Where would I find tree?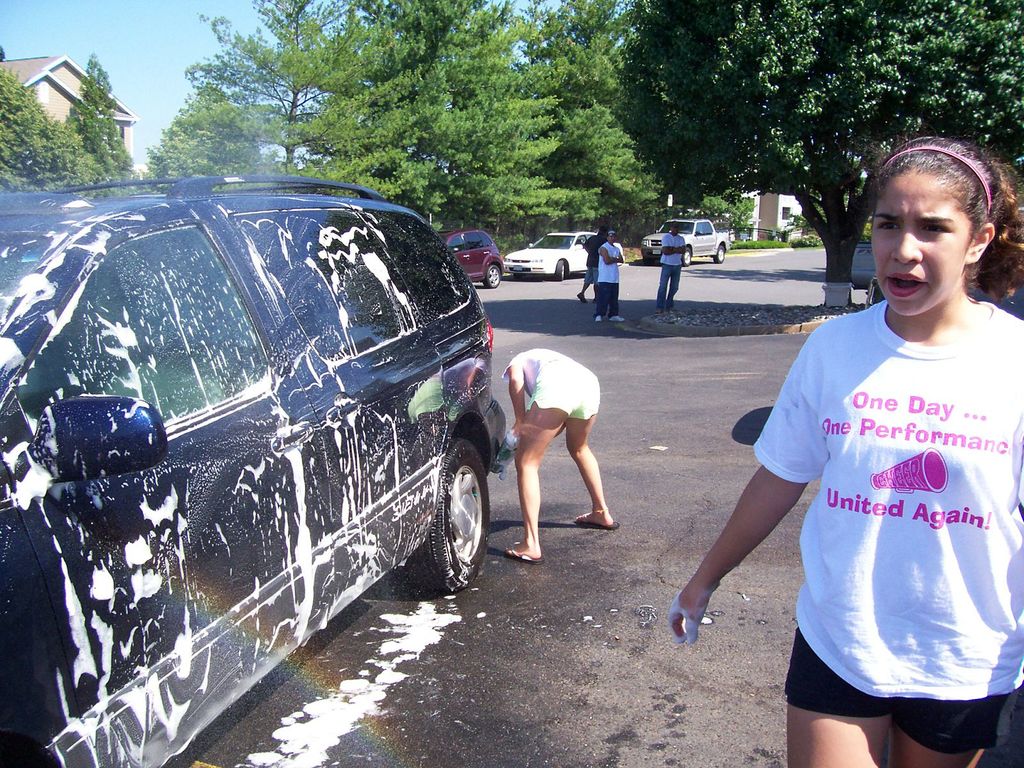
At 630,0,1023,308.
